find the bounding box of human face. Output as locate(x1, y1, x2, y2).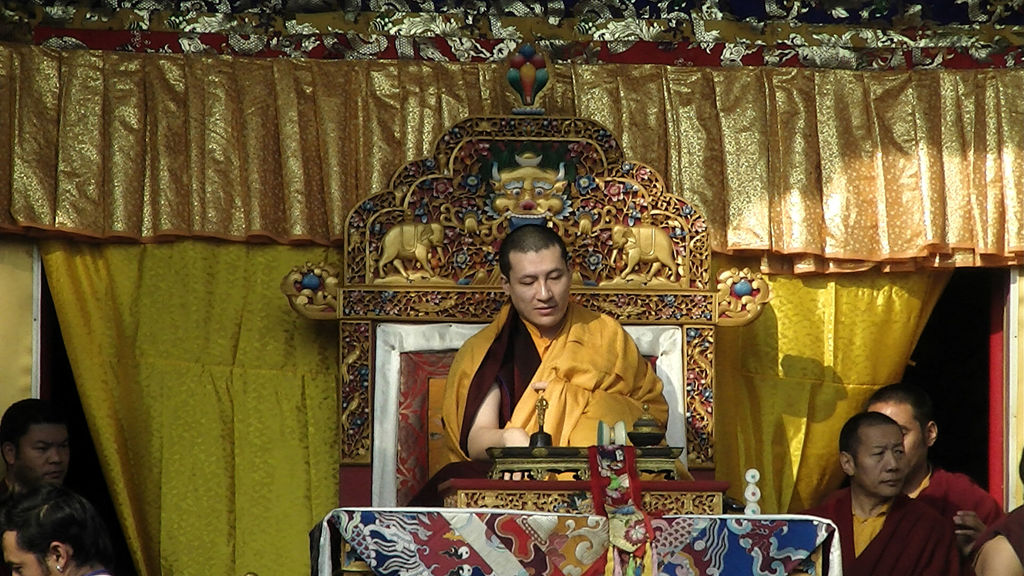
locate(855, 423, 913, 495).
